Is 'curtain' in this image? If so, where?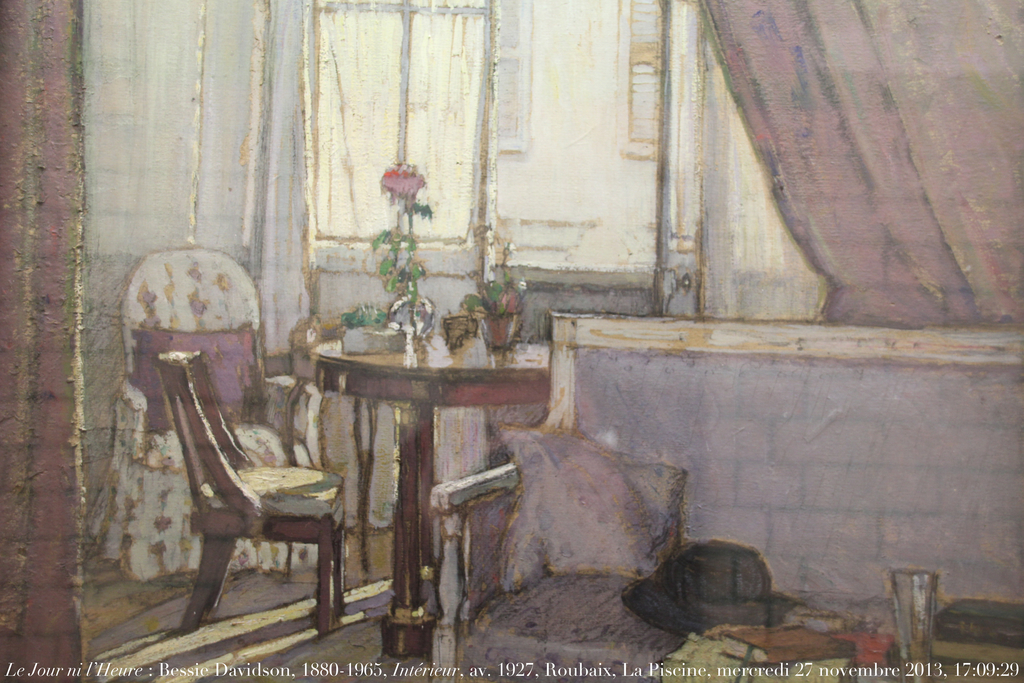
Yes, at box=[700, 0, 1023, 322].
